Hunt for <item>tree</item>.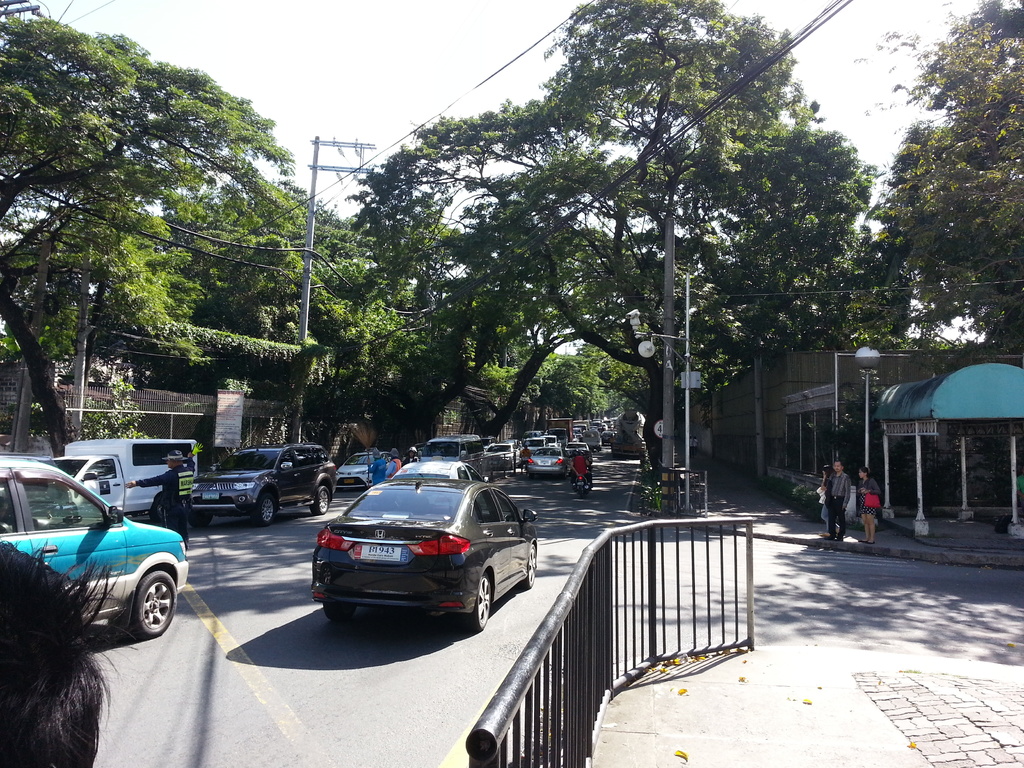
Hunted down at x1=351 y1=0 x2=877 y2=492.
